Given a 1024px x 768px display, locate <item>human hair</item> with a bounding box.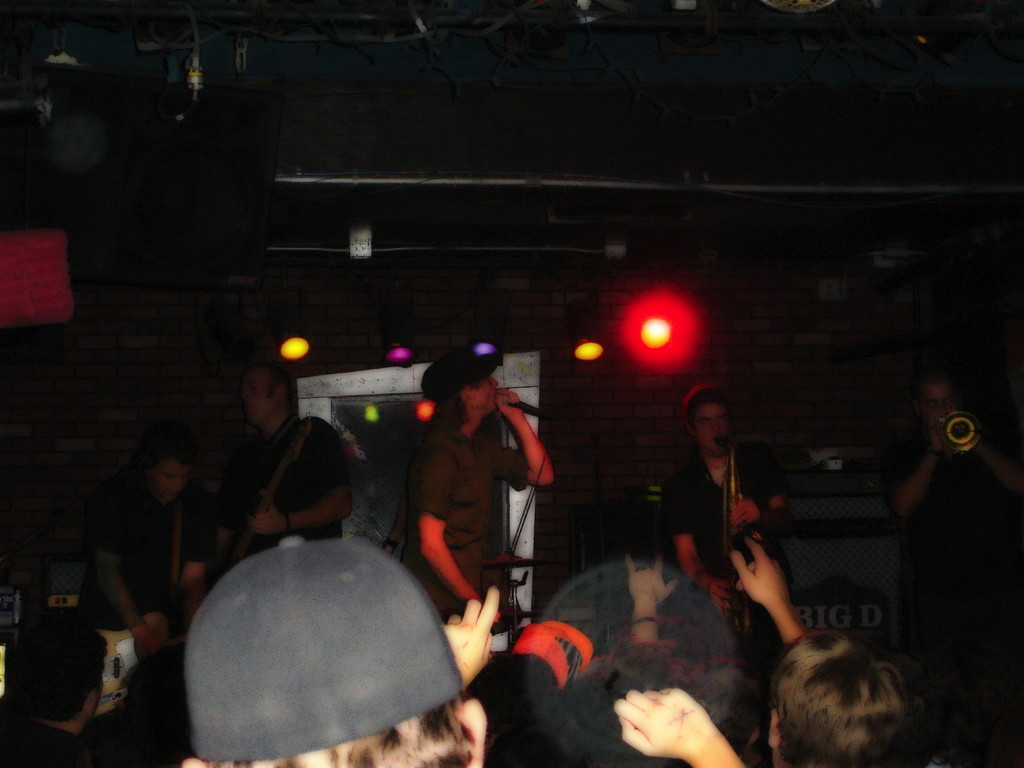
Located: select_region(431, 379, 484, 431).
